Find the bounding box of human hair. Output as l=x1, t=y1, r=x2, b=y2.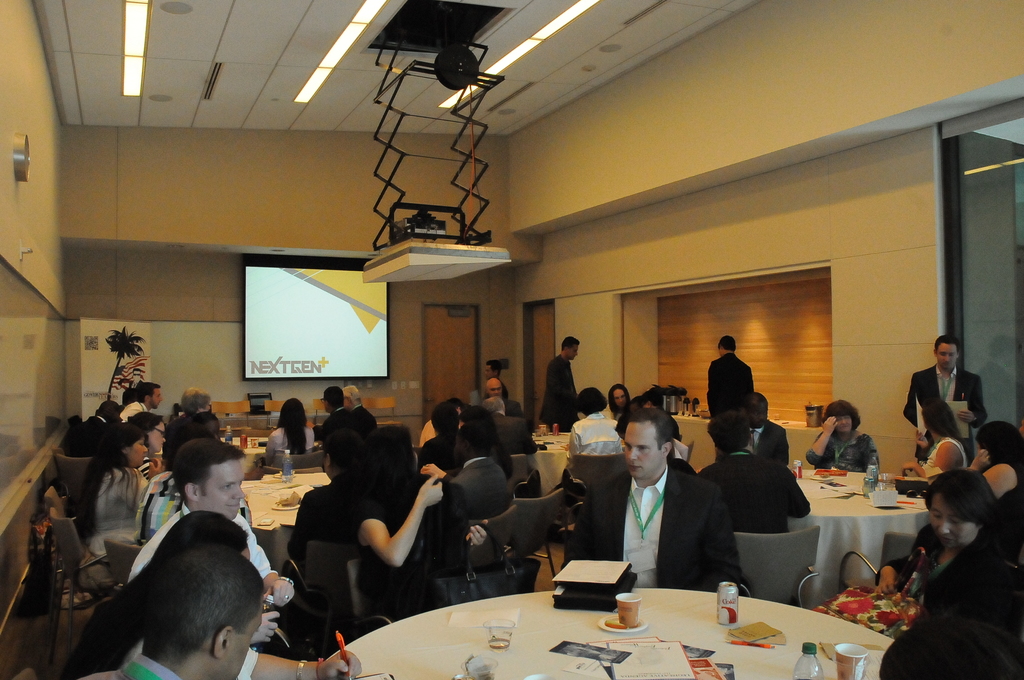
l=96, t=397, r=121, b=419.
